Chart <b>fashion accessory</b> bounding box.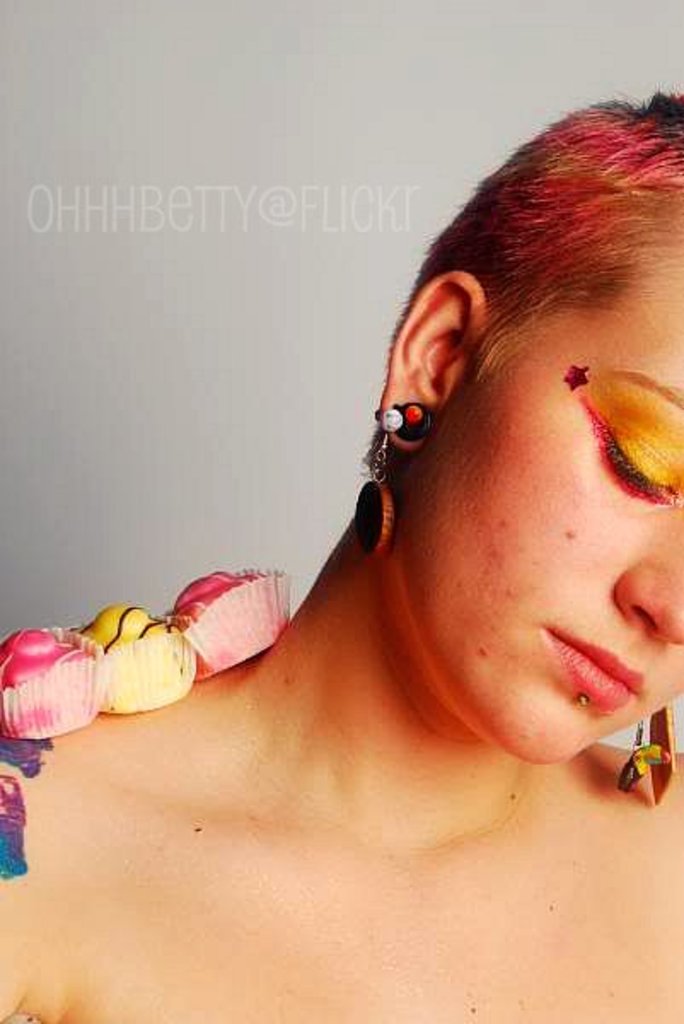
Charted: bbox(353, 393, 437, 560).
